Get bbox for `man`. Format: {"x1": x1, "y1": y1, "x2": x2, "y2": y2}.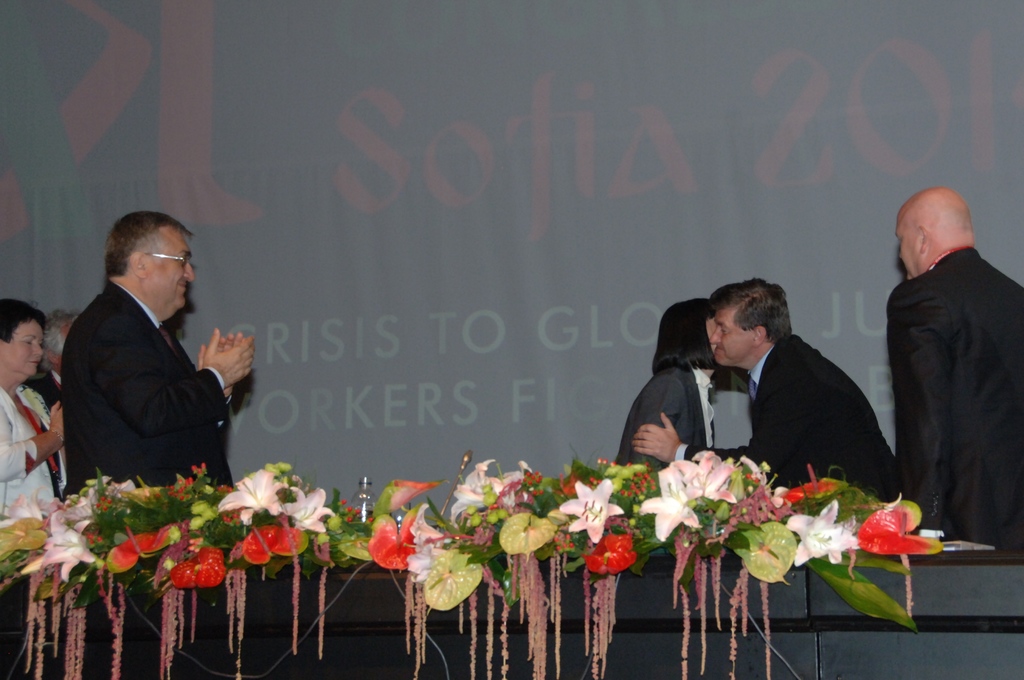
{"x1": 46, "y1": 217, "x2": 267, "y2": 529}.
